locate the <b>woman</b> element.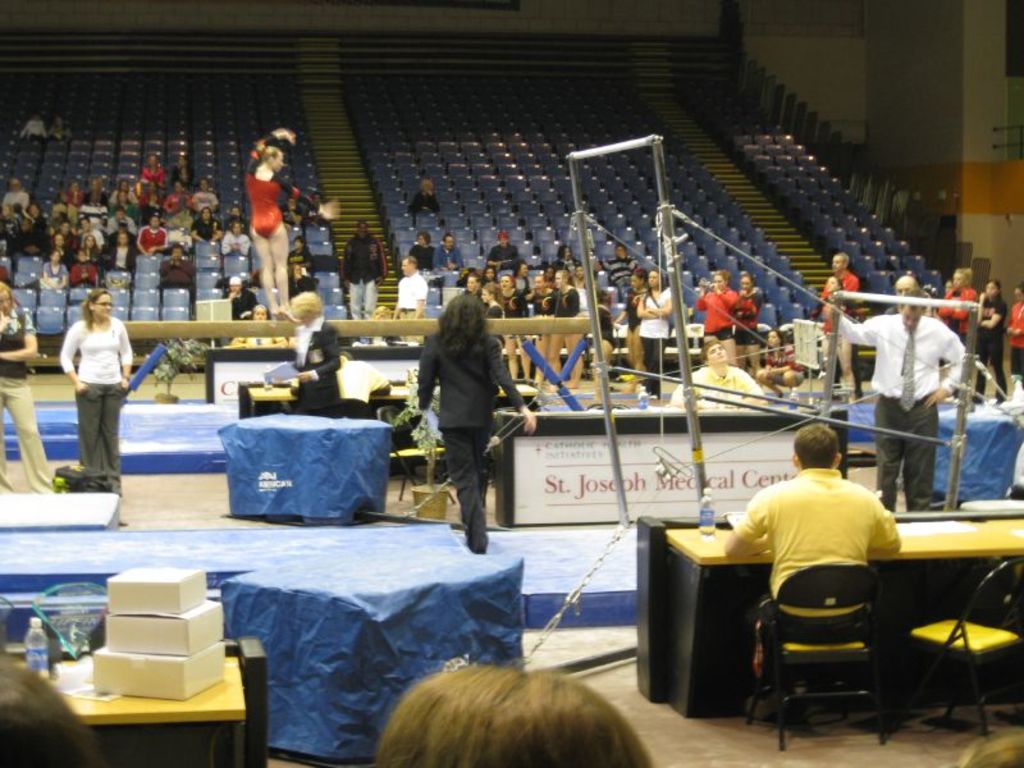
Element bbox: 351, 300, 401, 346.
